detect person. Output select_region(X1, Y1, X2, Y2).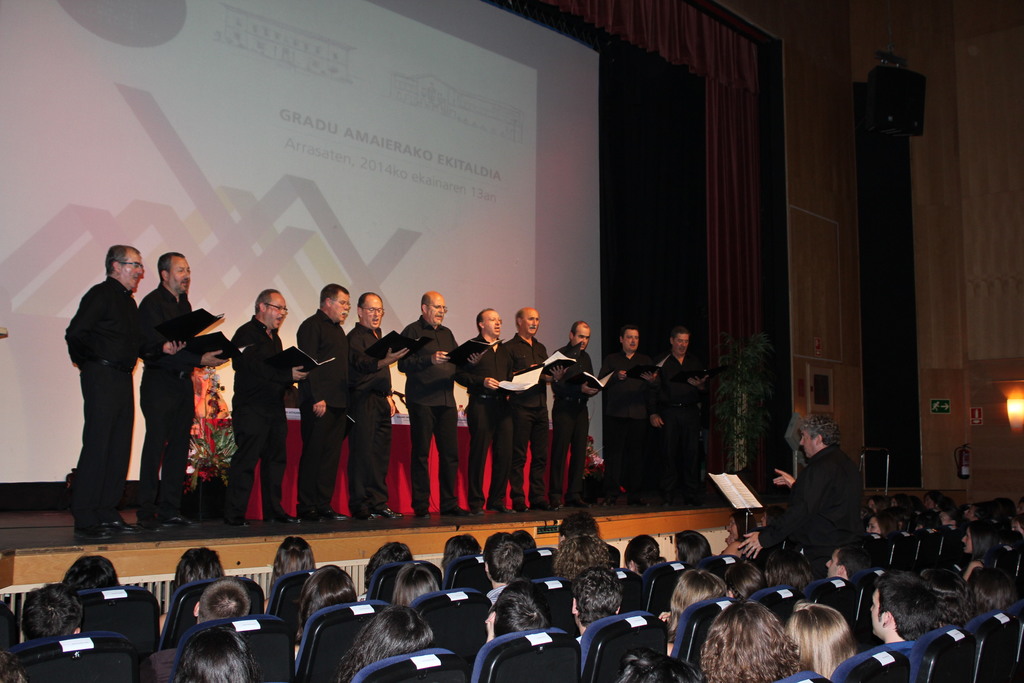
select_region(459, 302, 513, 511).
